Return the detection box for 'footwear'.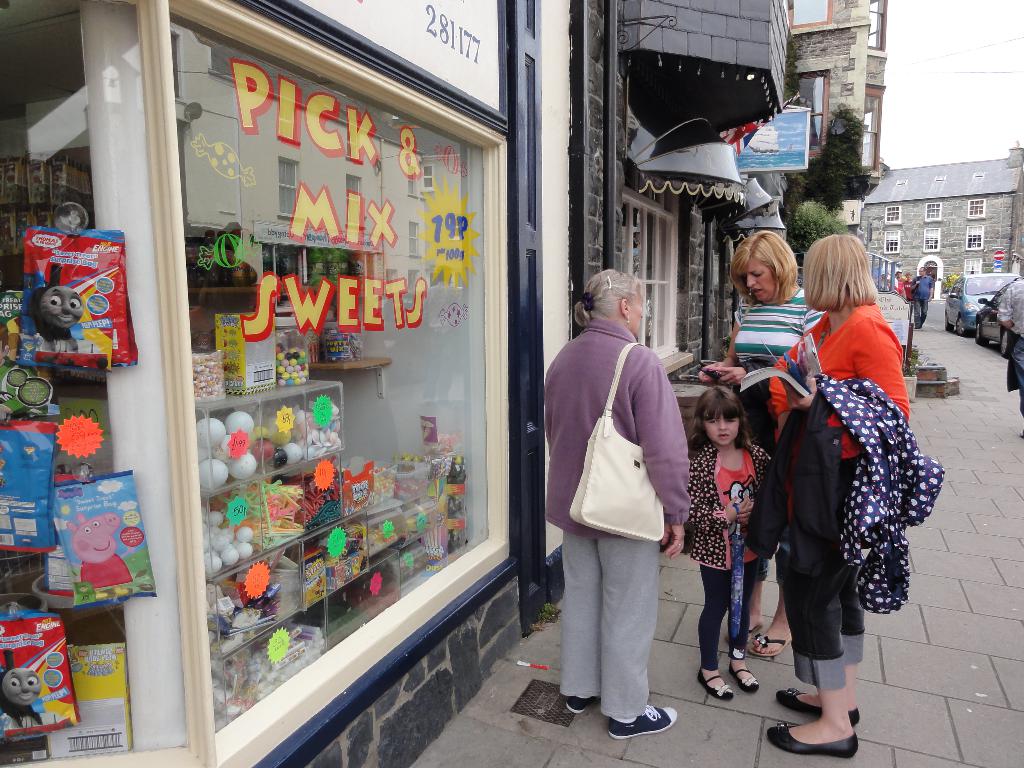
<bbox>765, 718, 858, 759</bbox>.
